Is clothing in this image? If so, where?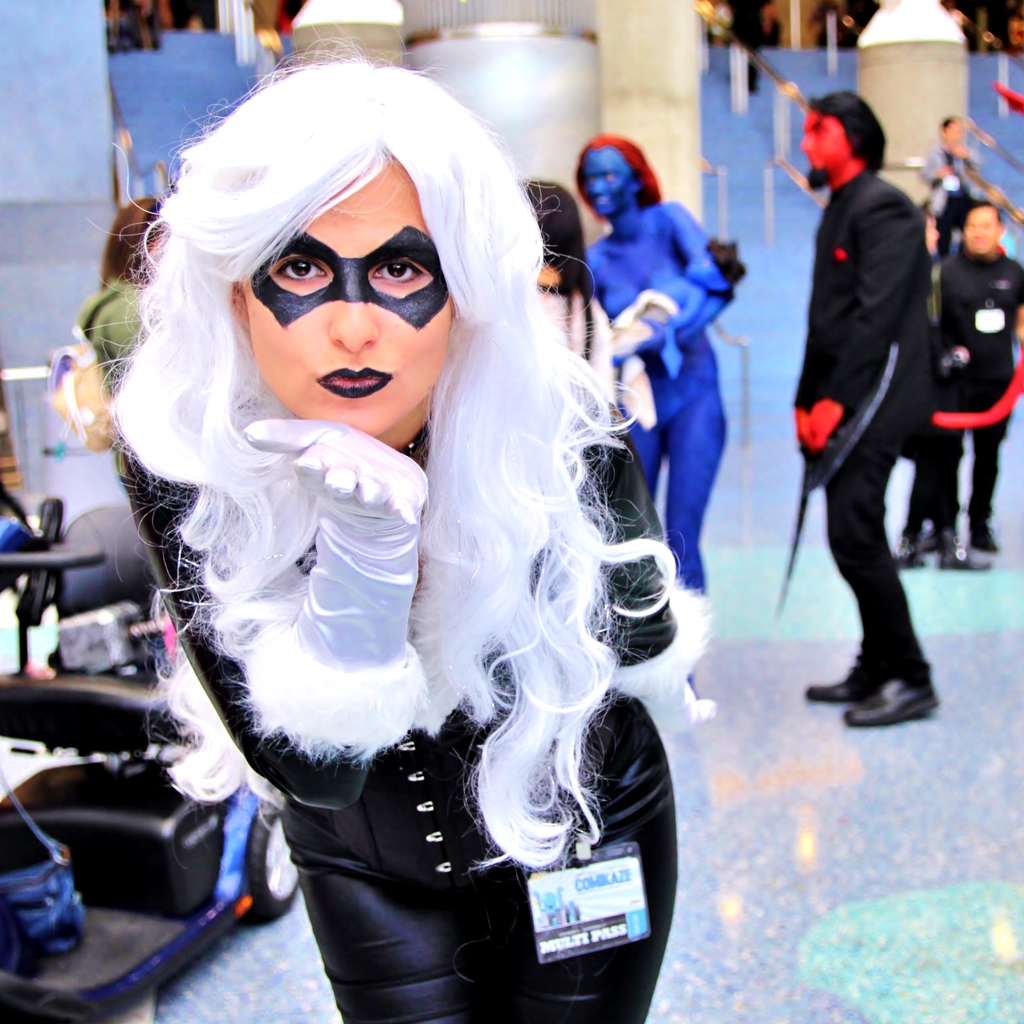
Yes, at (534,280,618,406).
